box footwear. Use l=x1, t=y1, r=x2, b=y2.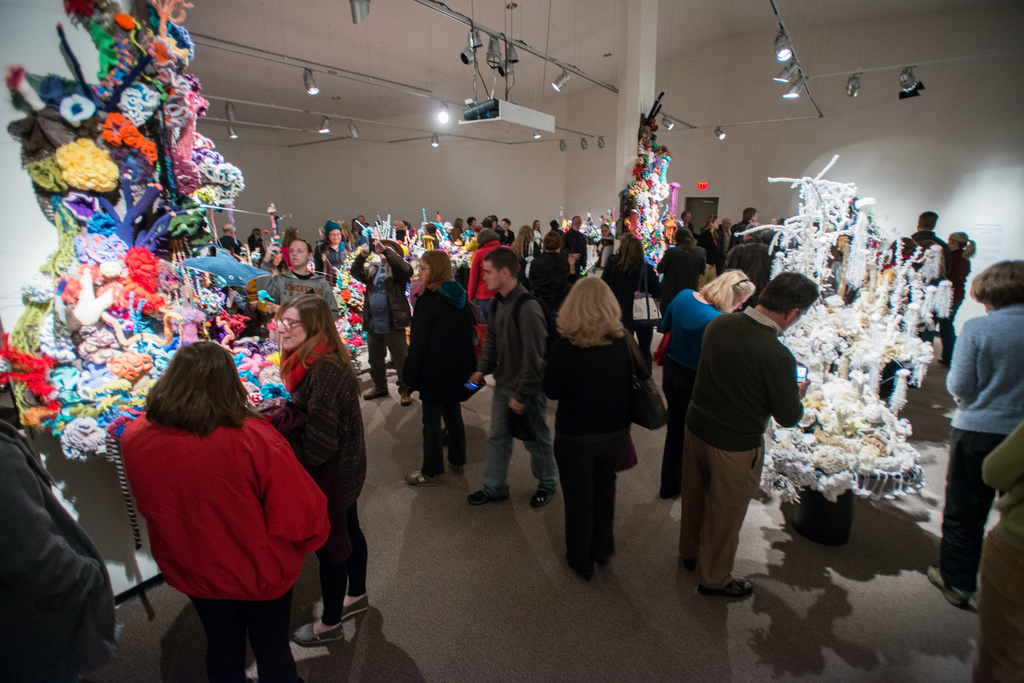
l=294, t=624, r=359, b=640.
